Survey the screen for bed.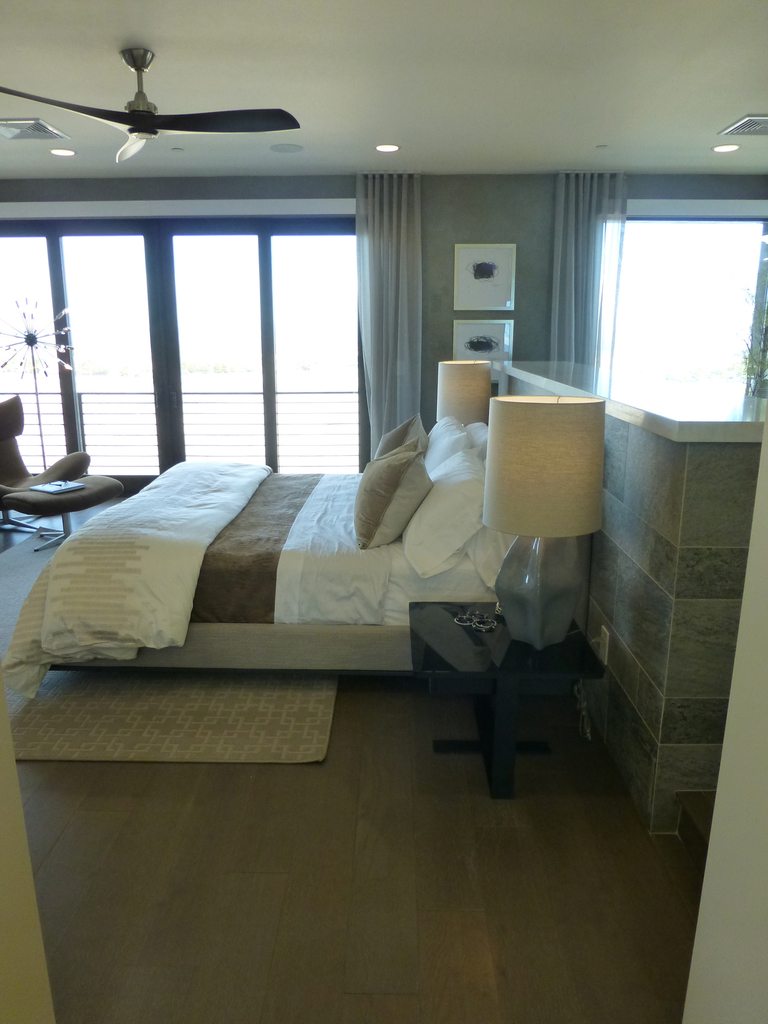
Survey found: (0, 362, 604, 671).
